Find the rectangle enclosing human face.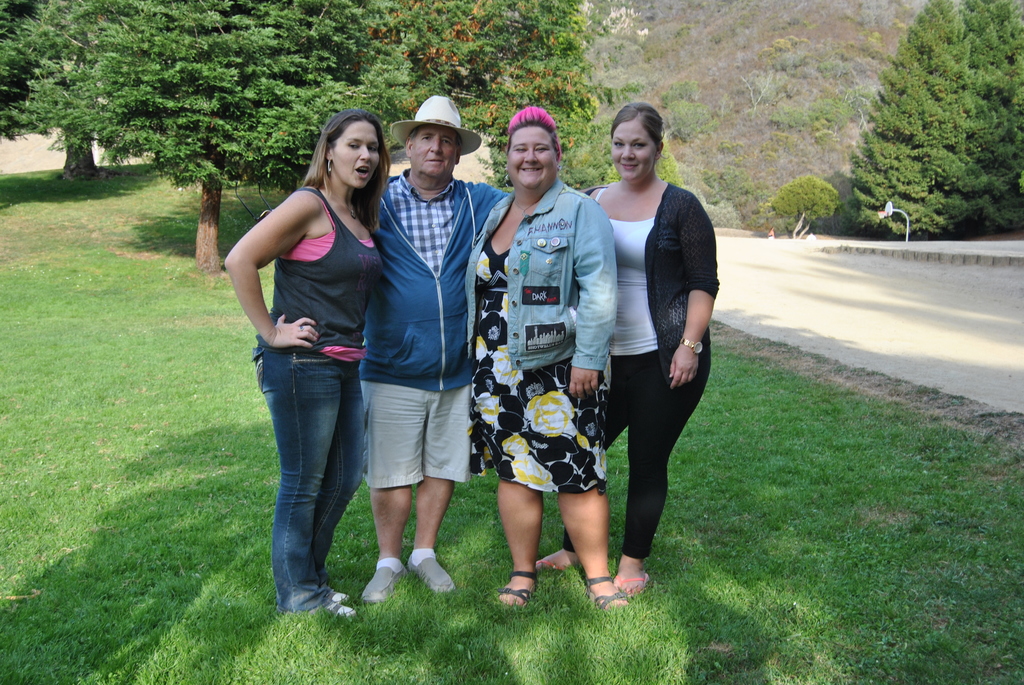
l=410, t=123, r=456, b=181.
